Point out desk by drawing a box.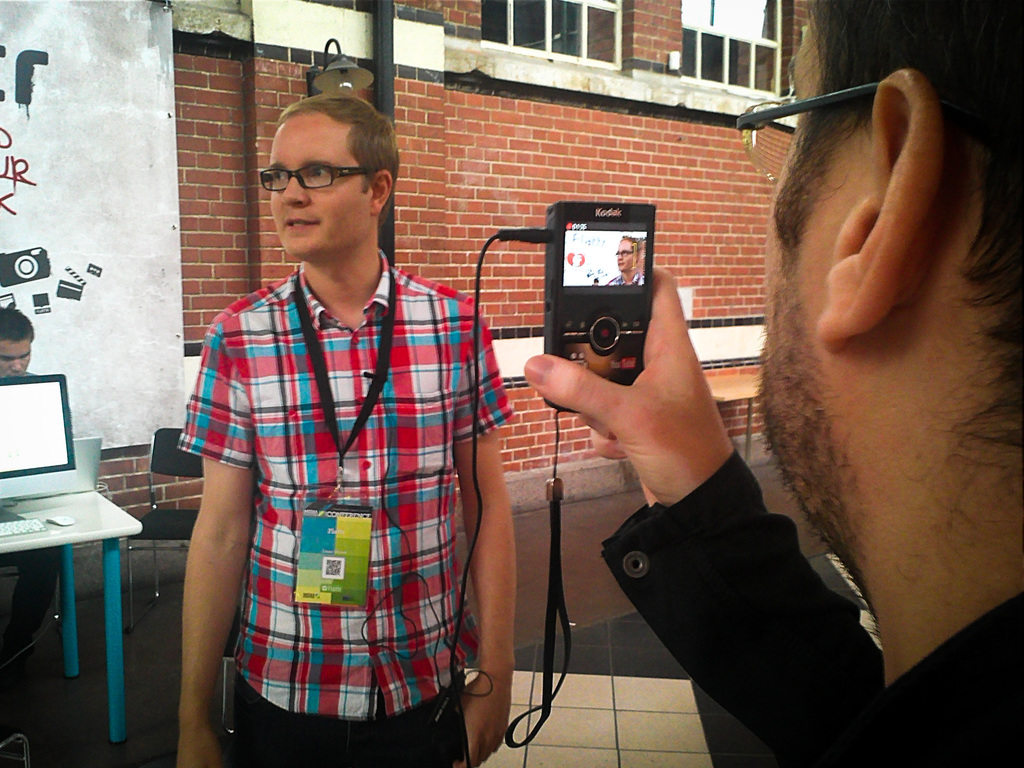
pyautogui.locateOnScreen(1, 493, 142, 740).
